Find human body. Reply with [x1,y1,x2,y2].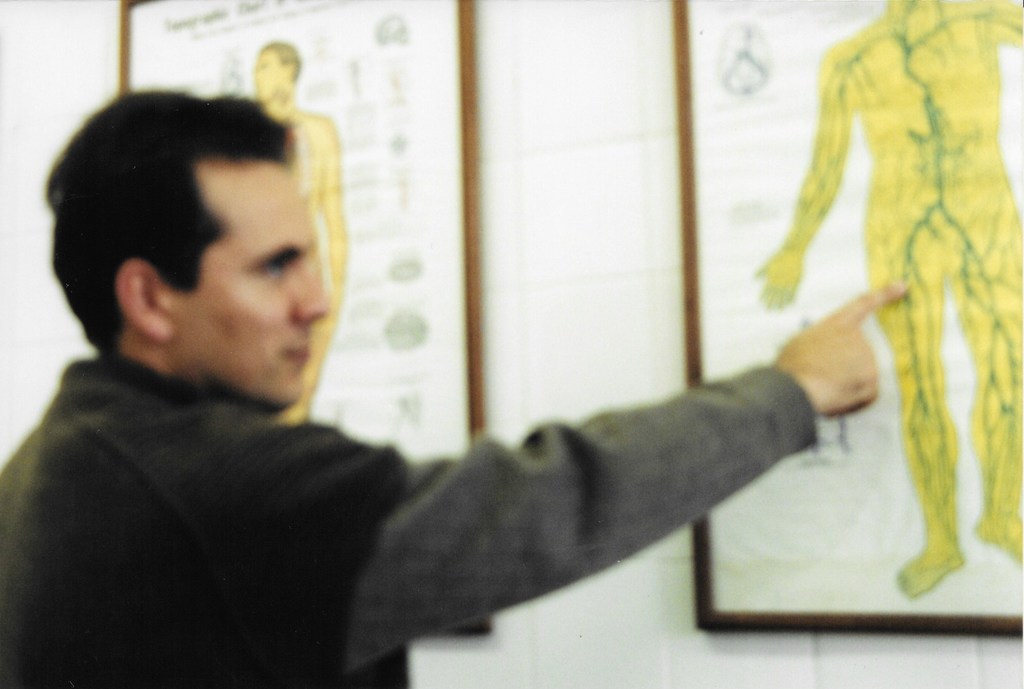
[0,88,910,688].
